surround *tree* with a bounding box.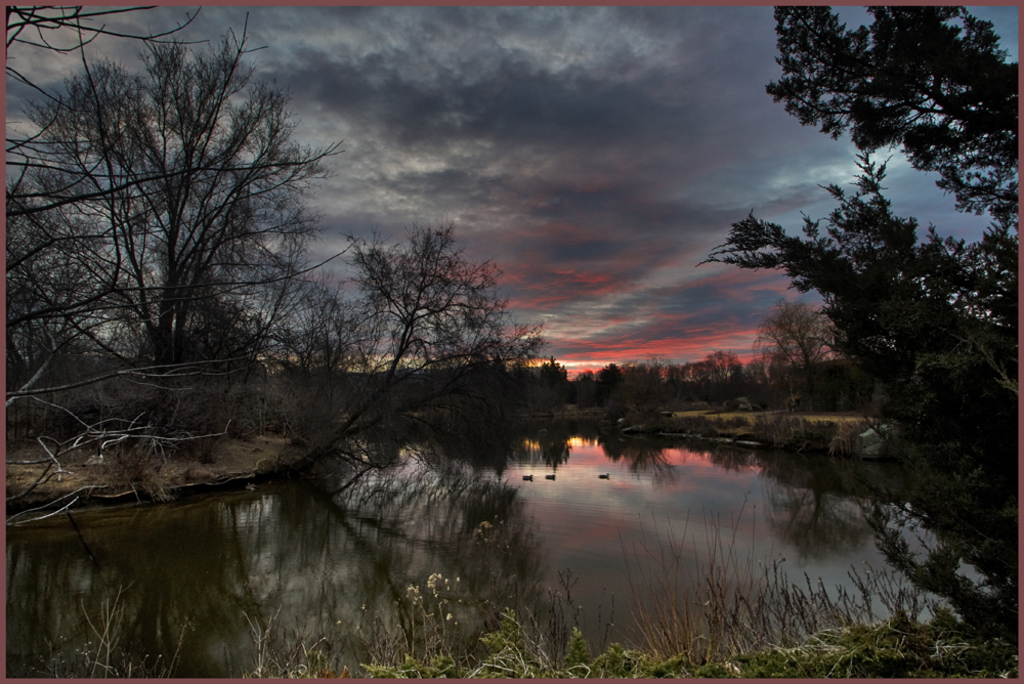
<bbox>32, 16, 319, 414</bbox>.
